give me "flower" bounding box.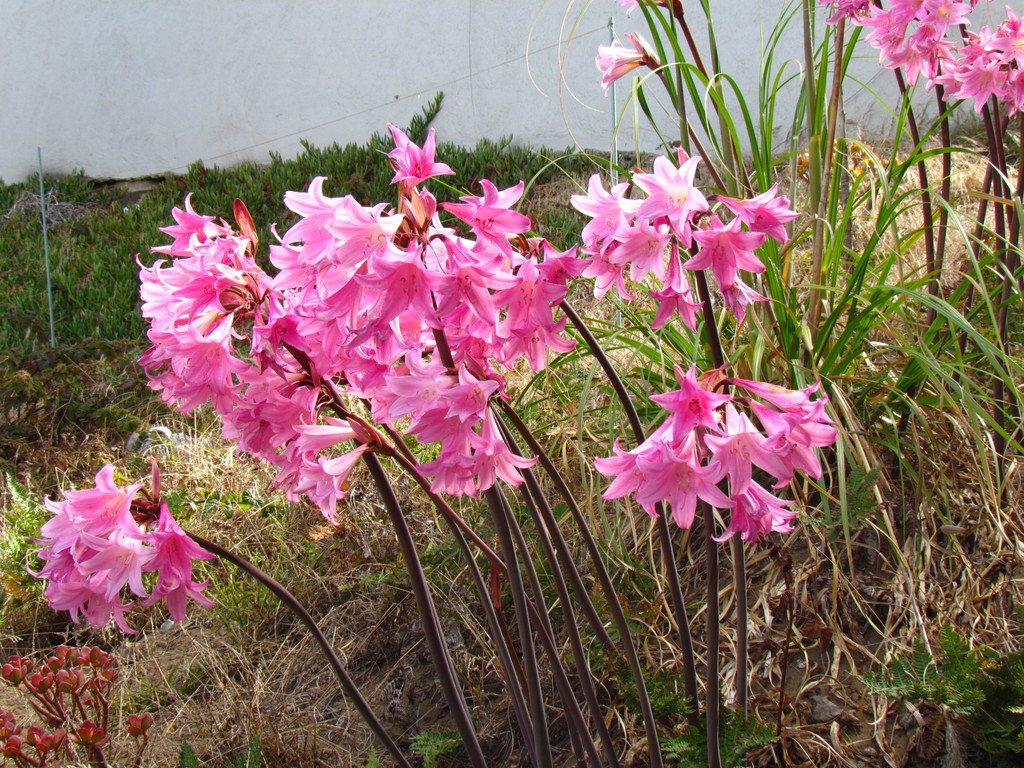
region(698, 410, 788, 496).
